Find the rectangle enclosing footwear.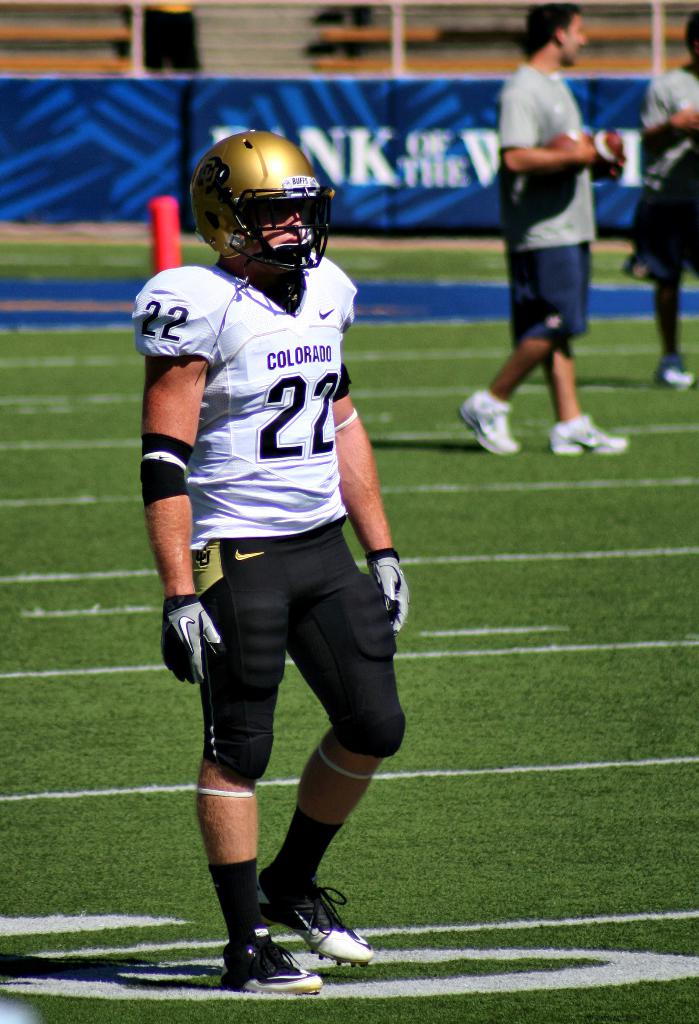
box(263, 868, 374, 966).
